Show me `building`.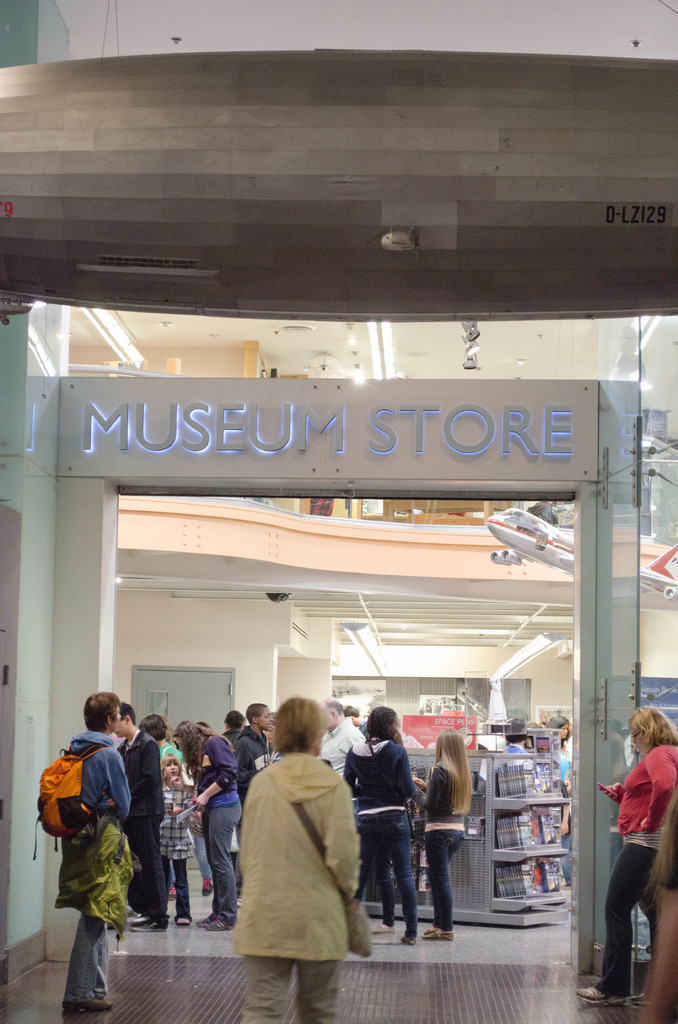
`building` is here: rect(0, 0, 677, 1023).
